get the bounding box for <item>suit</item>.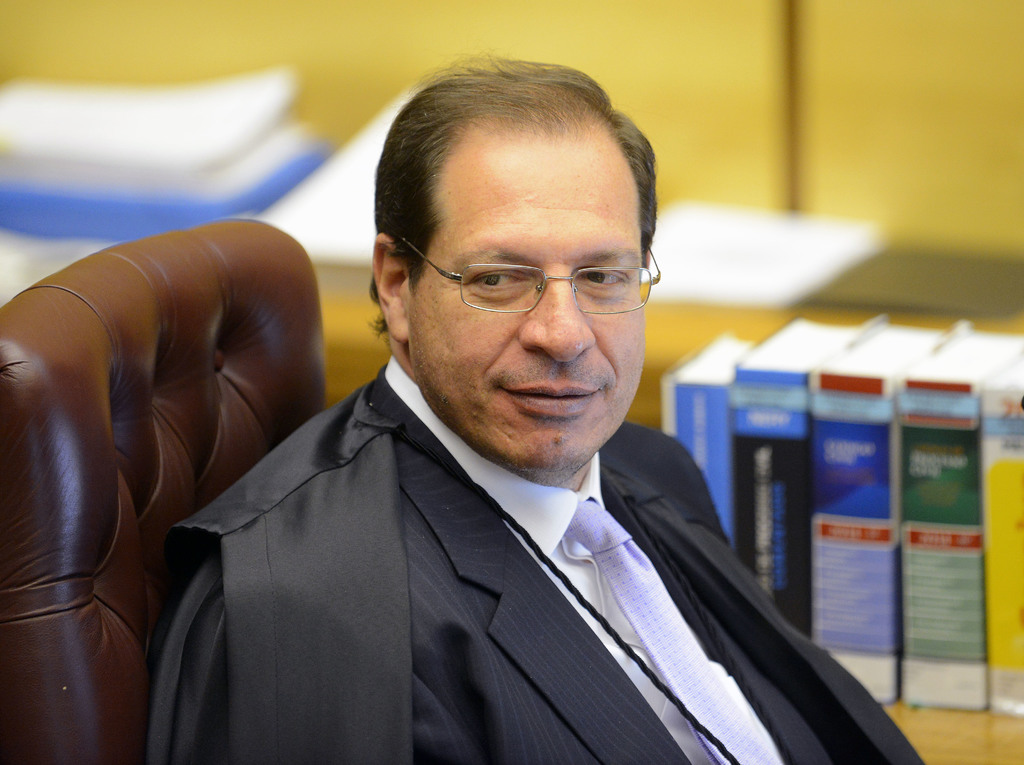
154/381/955/750.
